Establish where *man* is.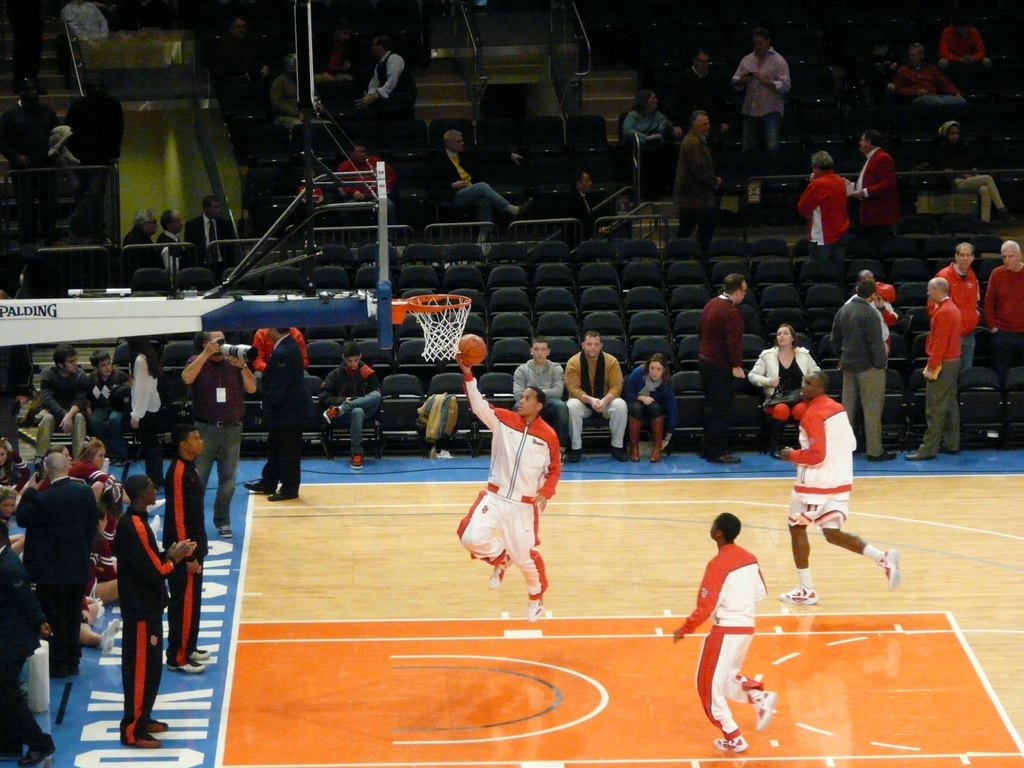
Established at 120 210 161 246.
